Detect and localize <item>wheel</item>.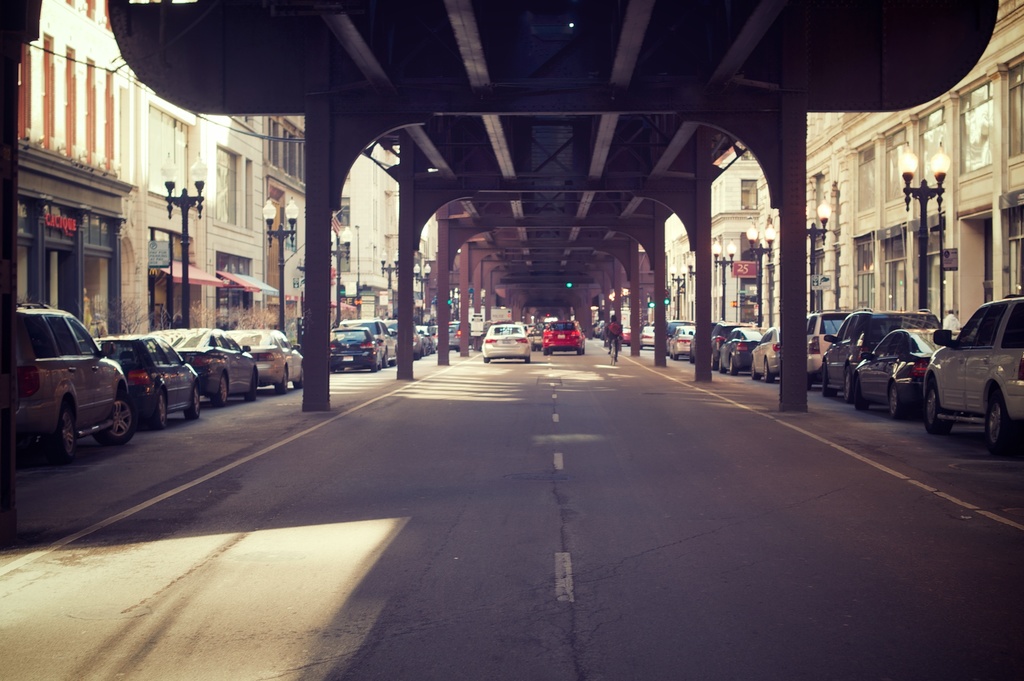
Localized at left=247, top=370, right=259, bottom=401.
